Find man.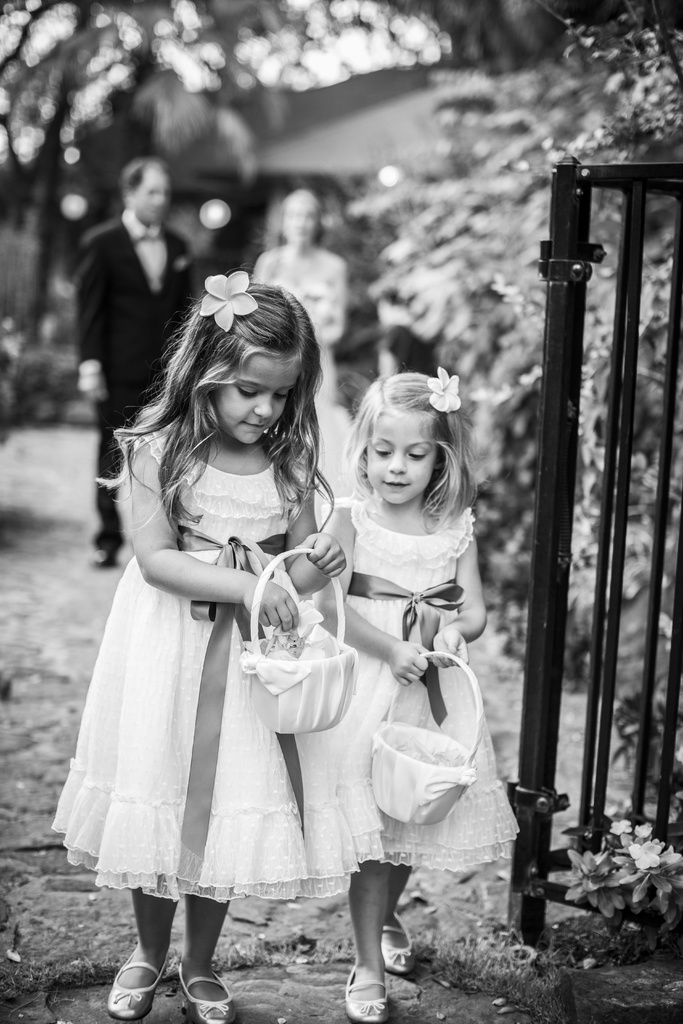
rect(66, 147, 192, 565).
